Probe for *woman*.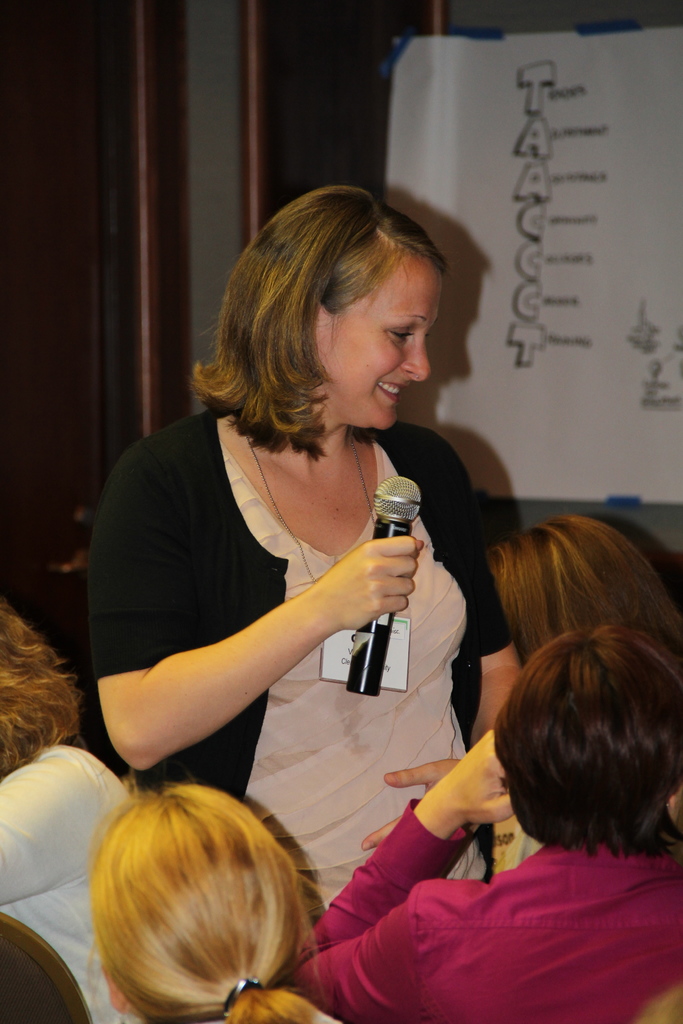
Probe result: Rect(86, 790, 330, 1023).
